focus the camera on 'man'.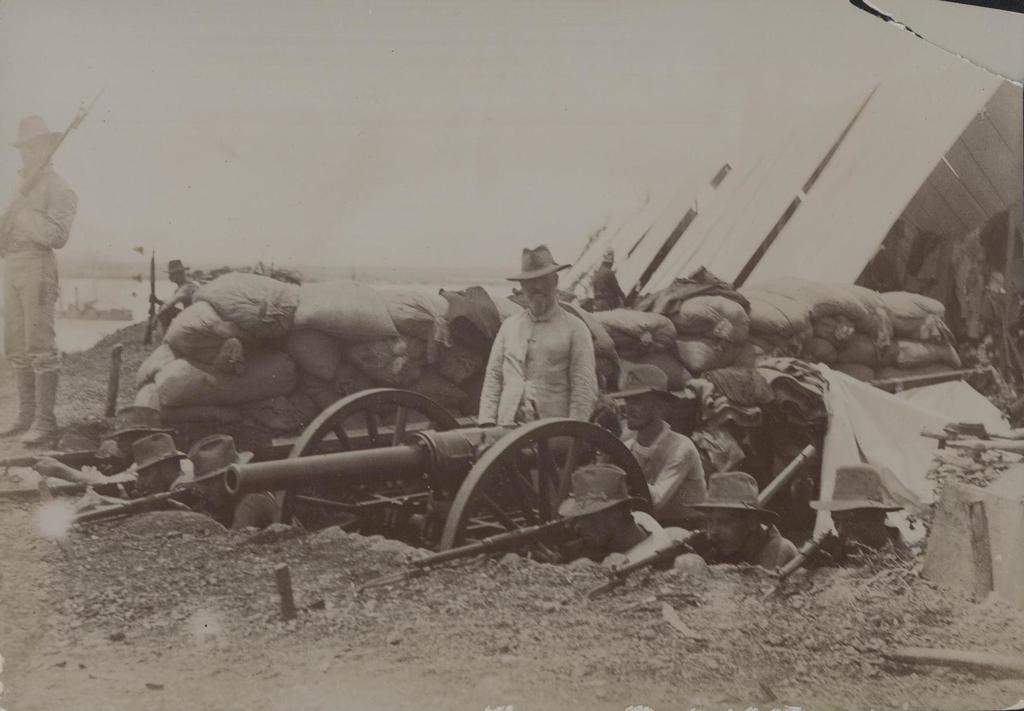
Focus region: l=595, t=255, r=617, b=303.
